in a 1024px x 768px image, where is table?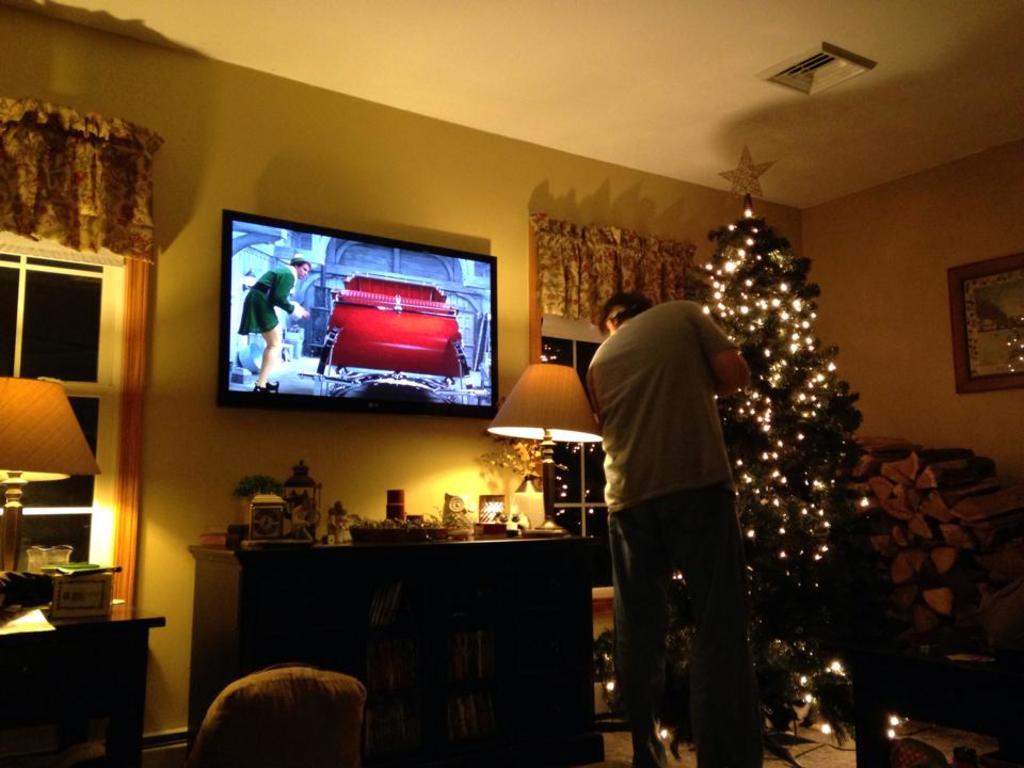
l=178, t=524, r=603, b=764.
